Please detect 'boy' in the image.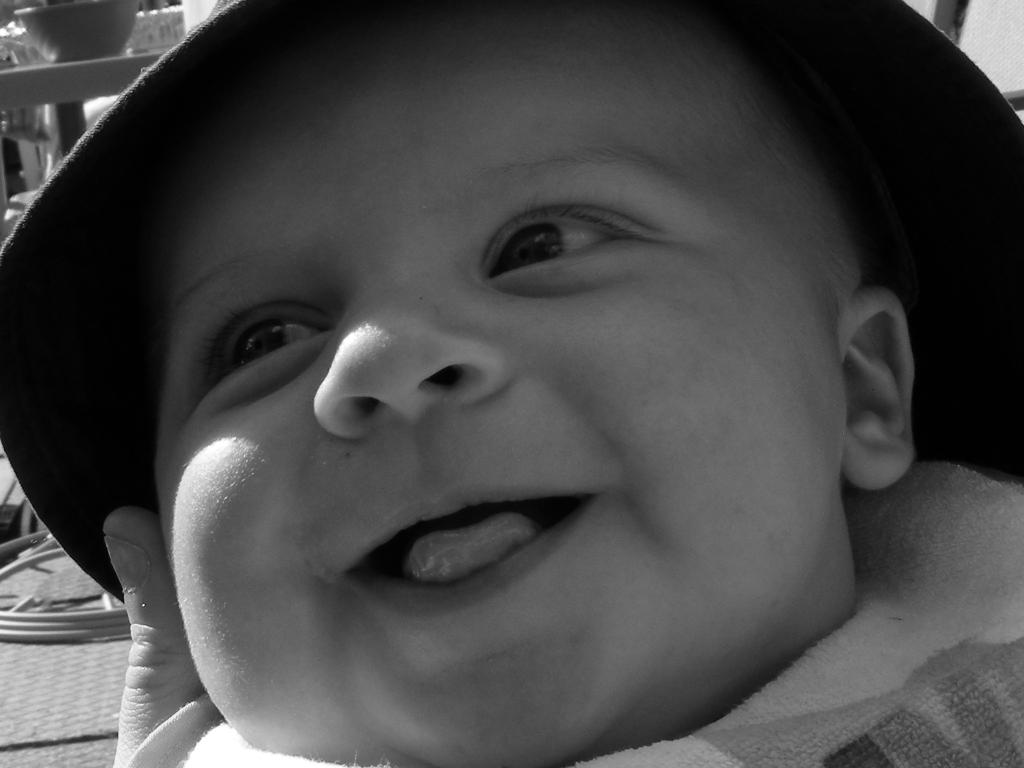
bbox=[0, 0, 1023, 767].
